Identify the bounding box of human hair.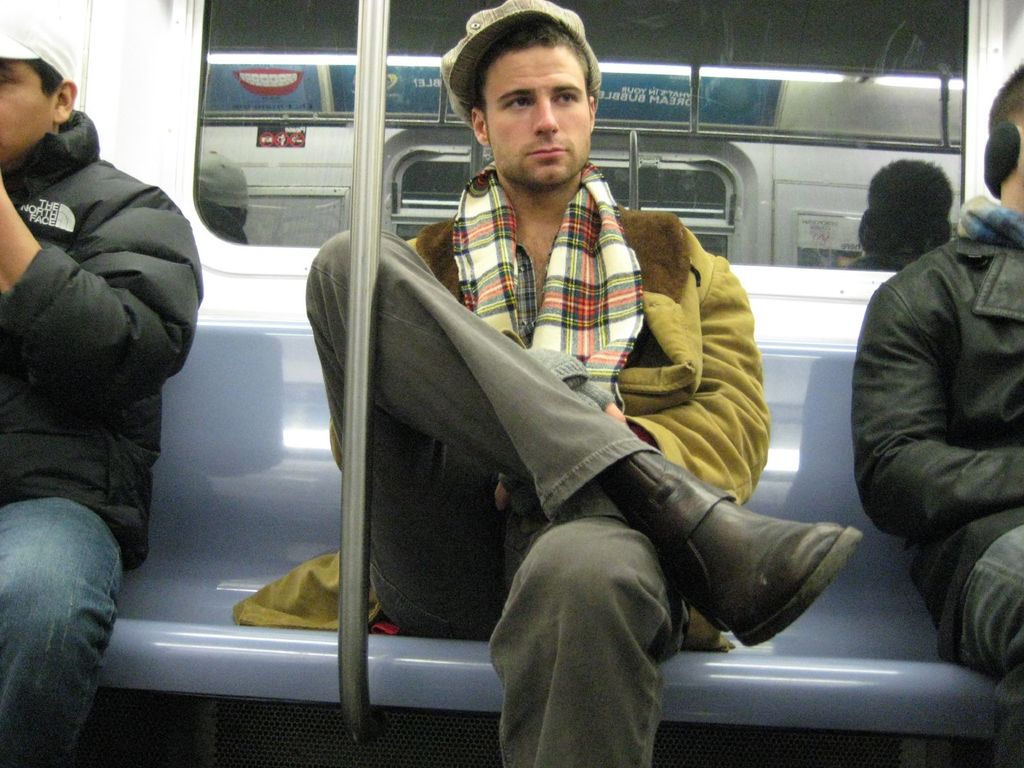
bbox=(986, 61, 1023, 127).
